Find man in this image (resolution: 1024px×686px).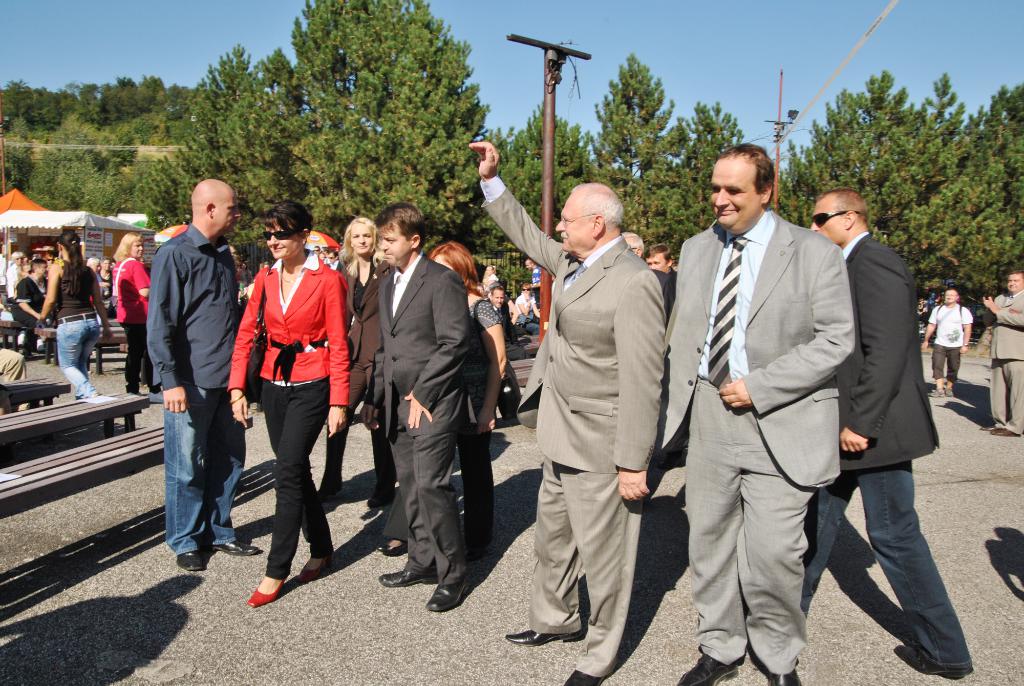
<box>920,284,970,400</box>.
